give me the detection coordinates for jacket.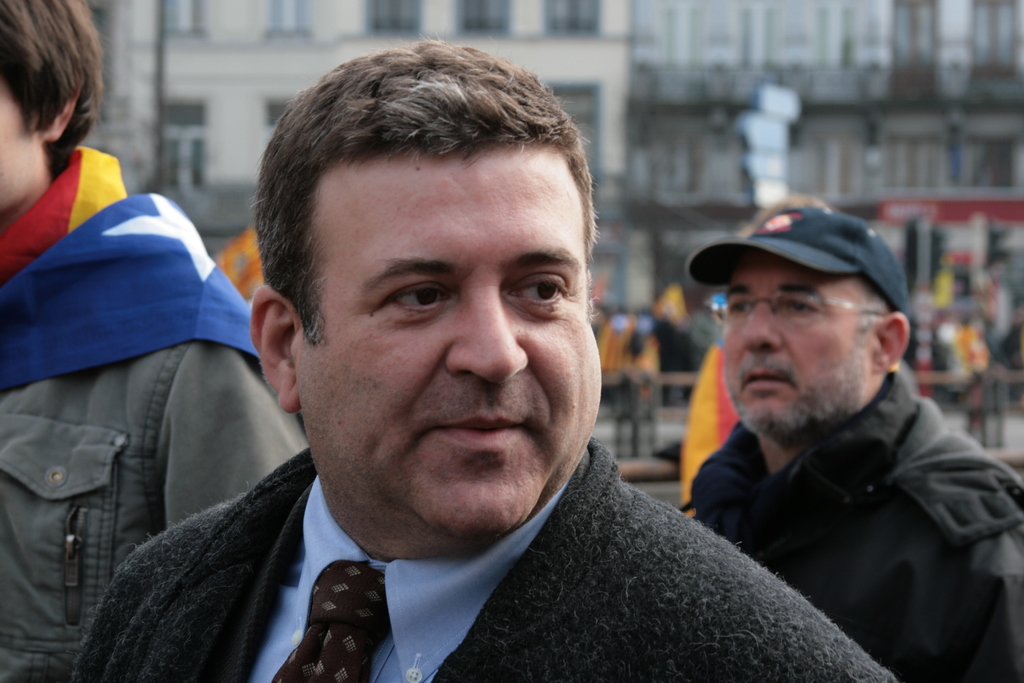
(x1=2, y1=99, x2=278, y2=682).
